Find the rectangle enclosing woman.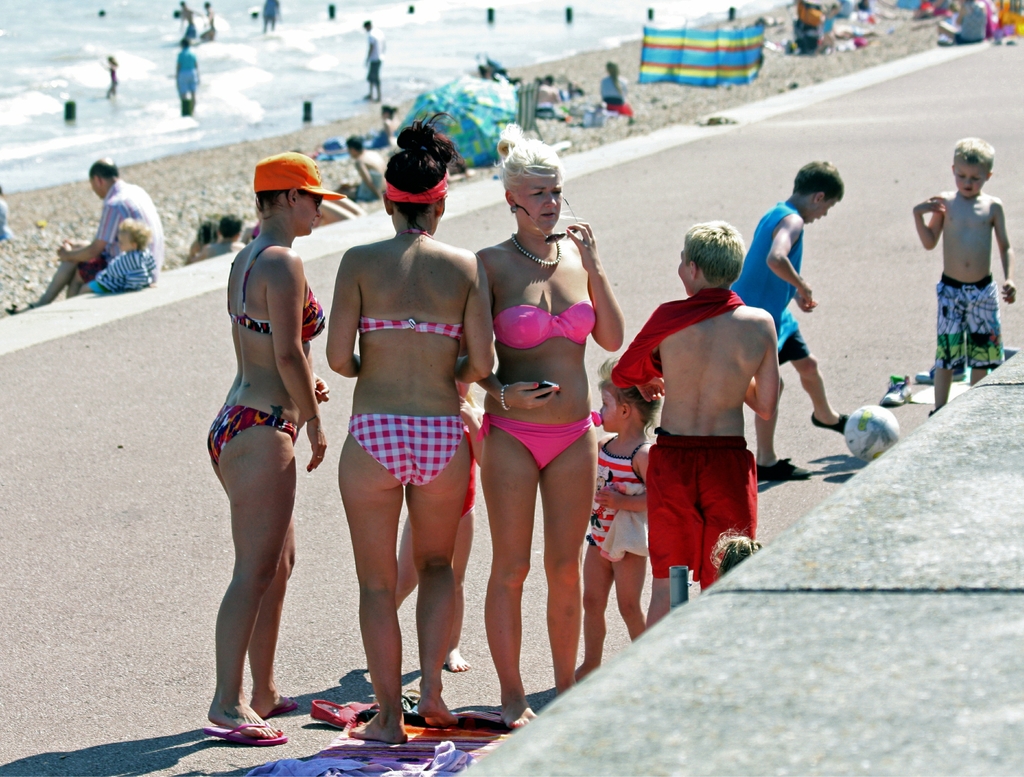
crop(467, 89, 618, 747).
